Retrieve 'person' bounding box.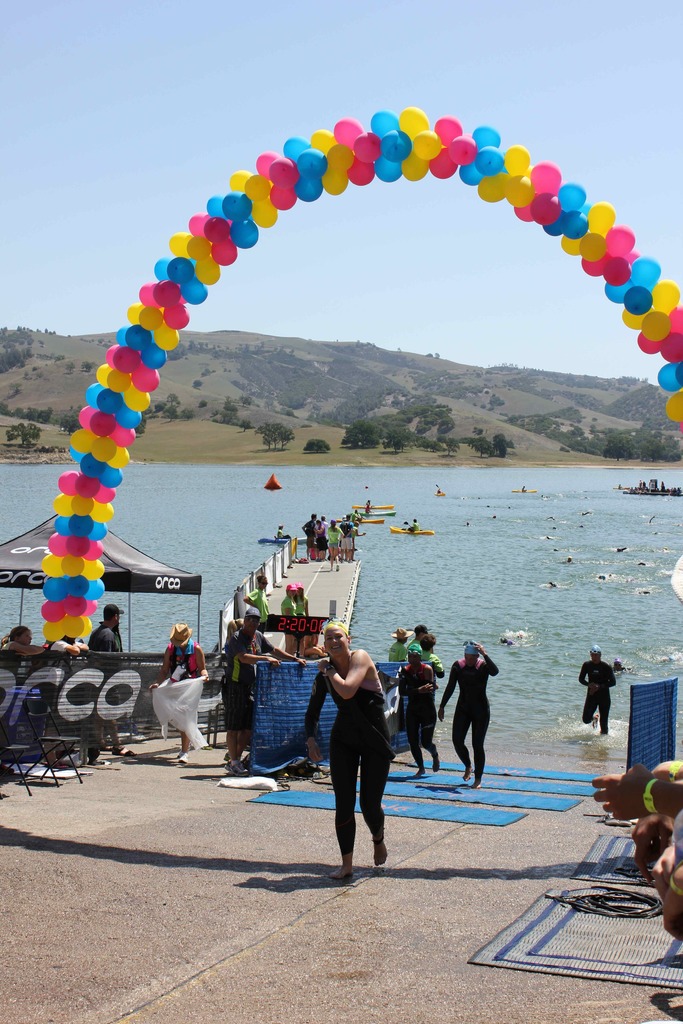
Bounding box: locate(329, 519, 340, 572).
